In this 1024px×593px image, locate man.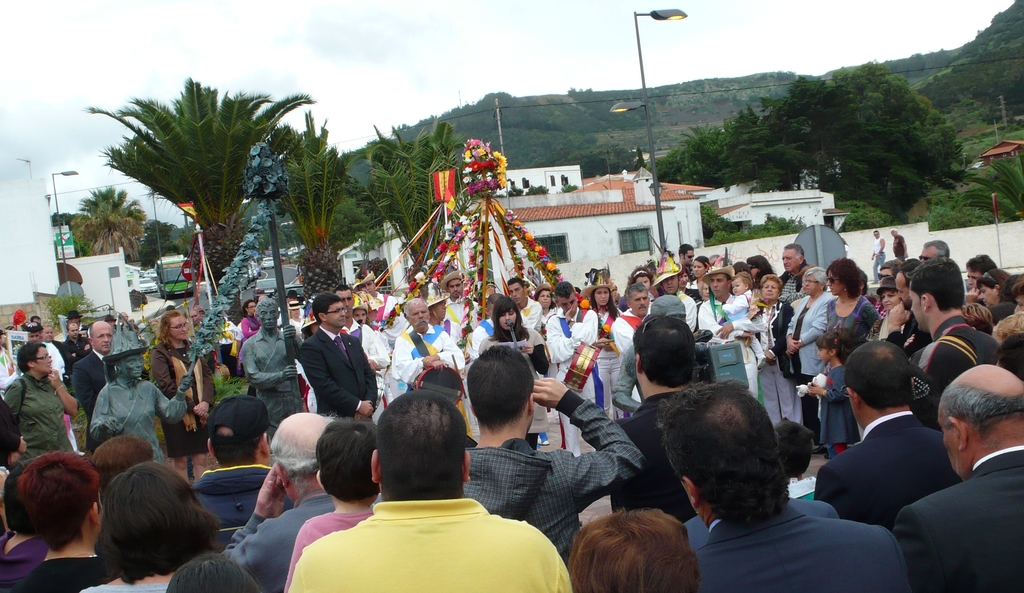
Bounding box: 612, 282, 653, 352.
